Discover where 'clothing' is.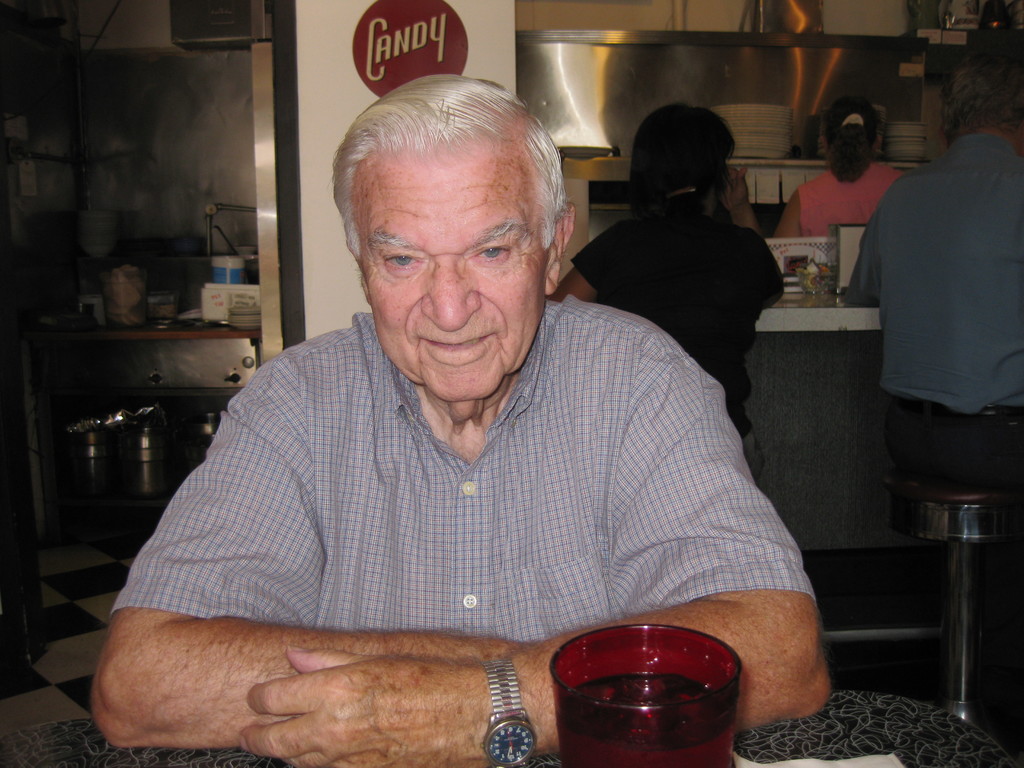
Discovered at box=[577, 191, 781, 425].
